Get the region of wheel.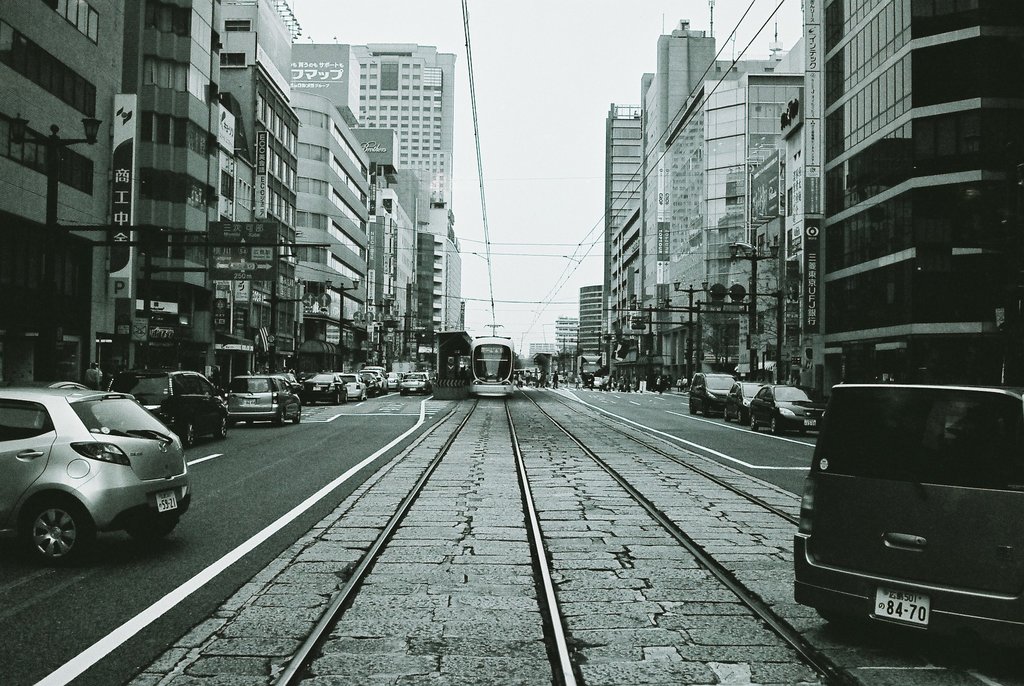
x1=125 y1=518 x2=175 y2=541.
